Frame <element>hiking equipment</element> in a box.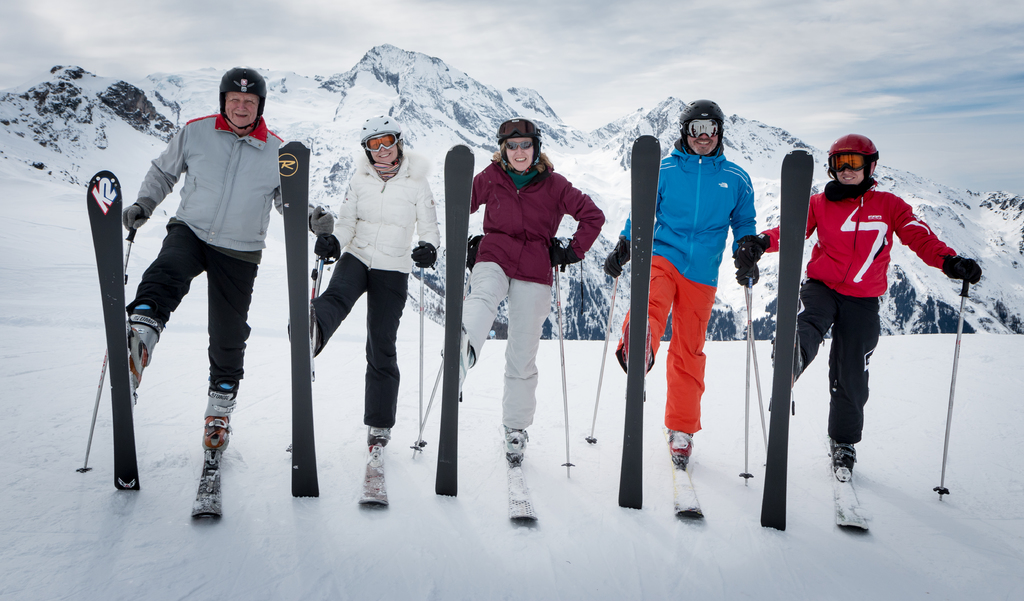
<box>68,208,138,478</box>.
